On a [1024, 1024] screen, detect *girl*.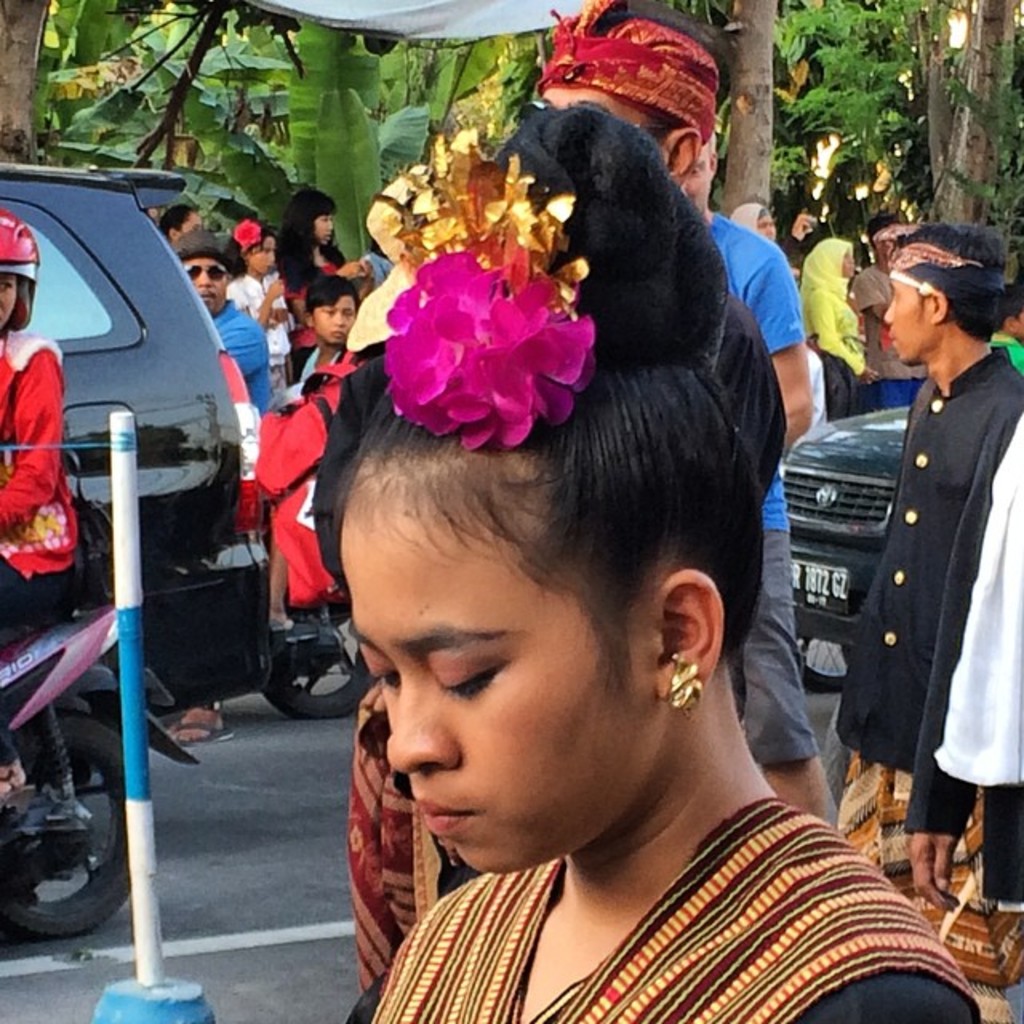
x1=278, y1=189, x2=374, y2=373.
